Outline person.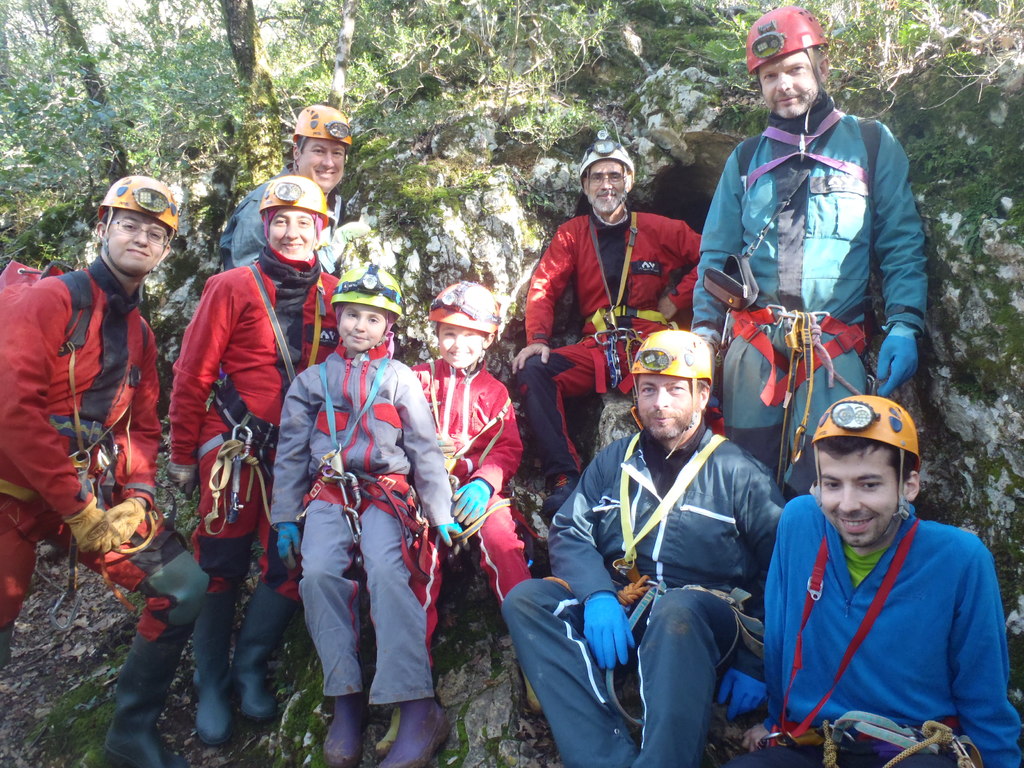
Outline: crop(689, 8, 924, 500).
